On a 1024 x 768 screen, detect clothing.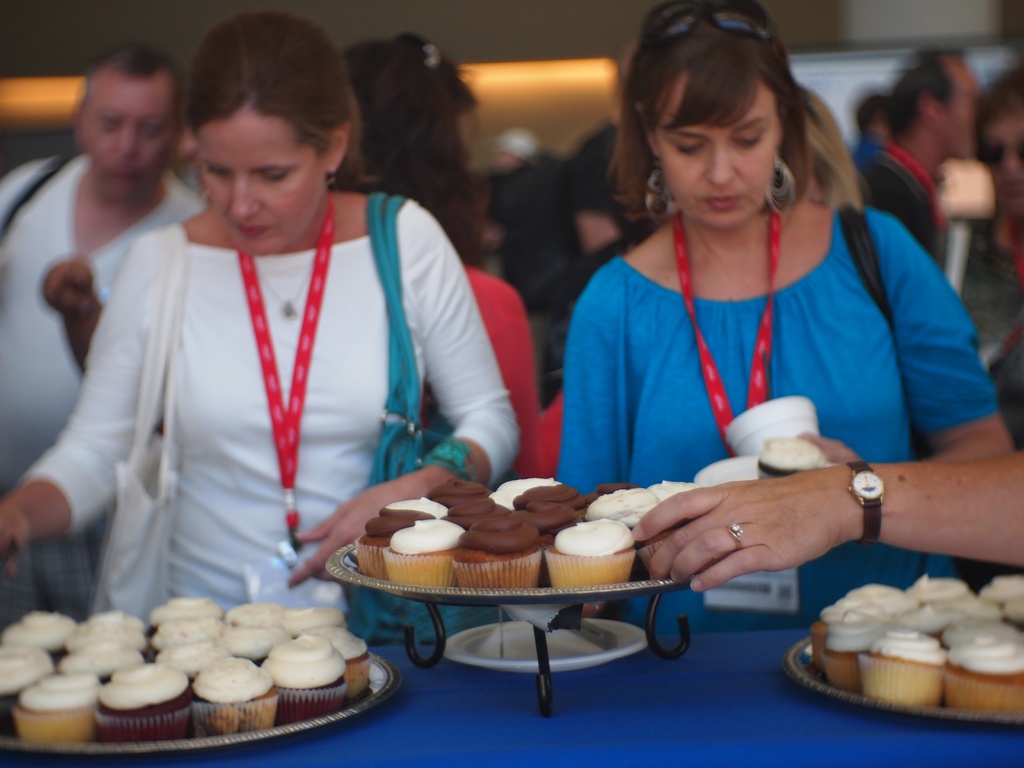
{"x1": 15, "y1": 198, "x2": 522, "y2": 609}.
